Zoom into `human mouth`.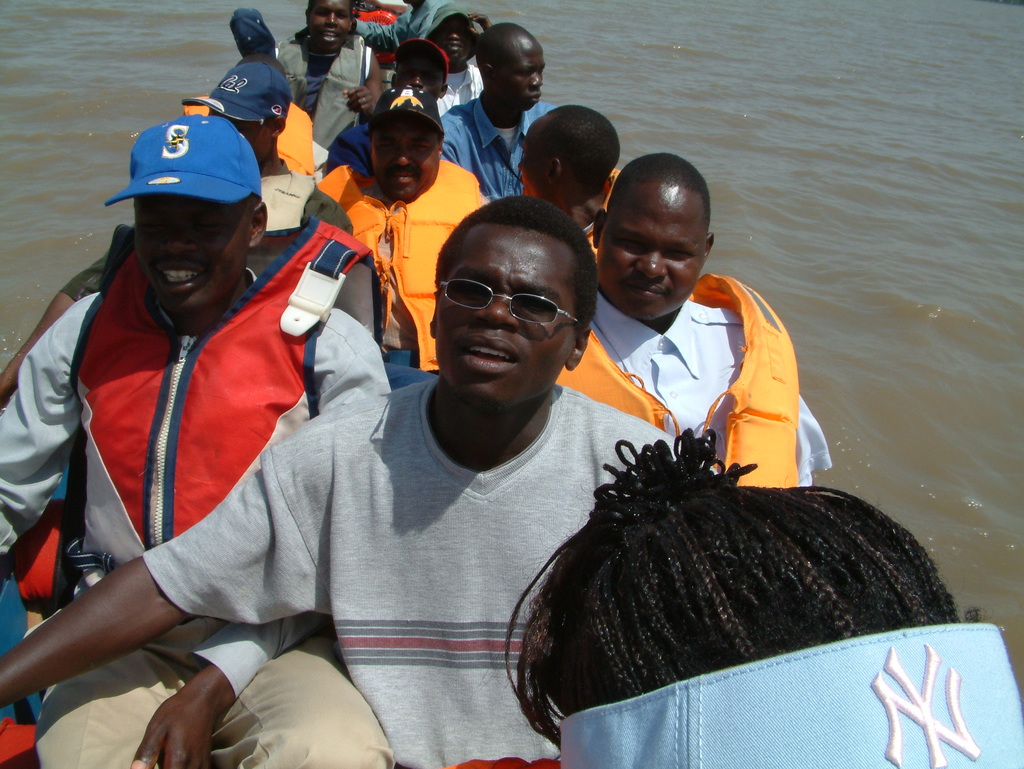
Zoom target: [x1=458, y1=338, x2=522, y2=368].
